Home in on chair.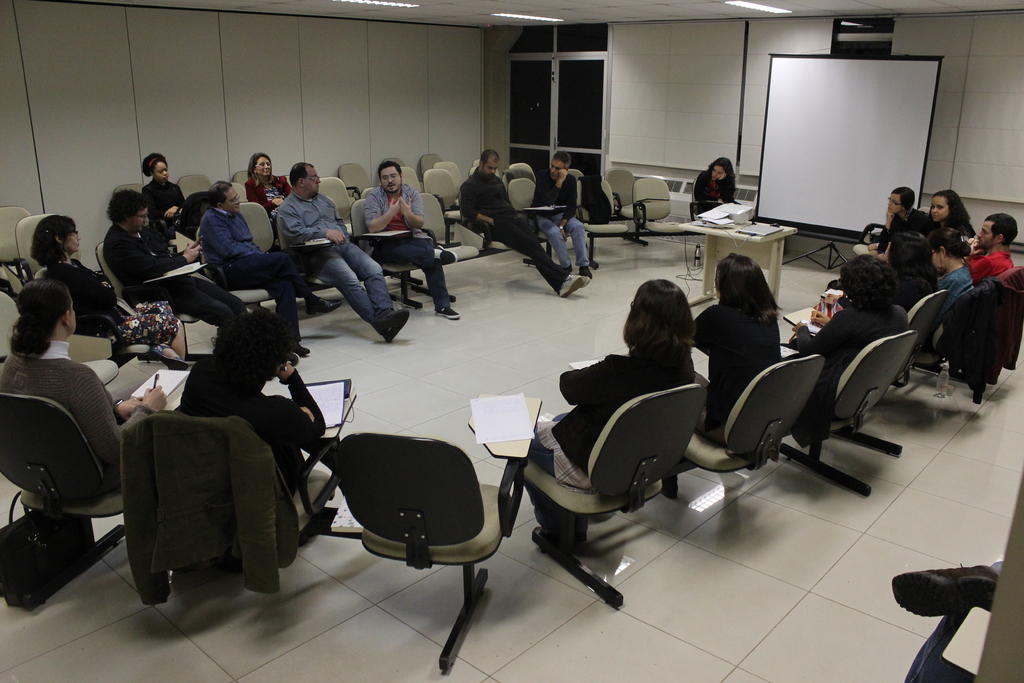
Homed in at 892/276/1000/391.
